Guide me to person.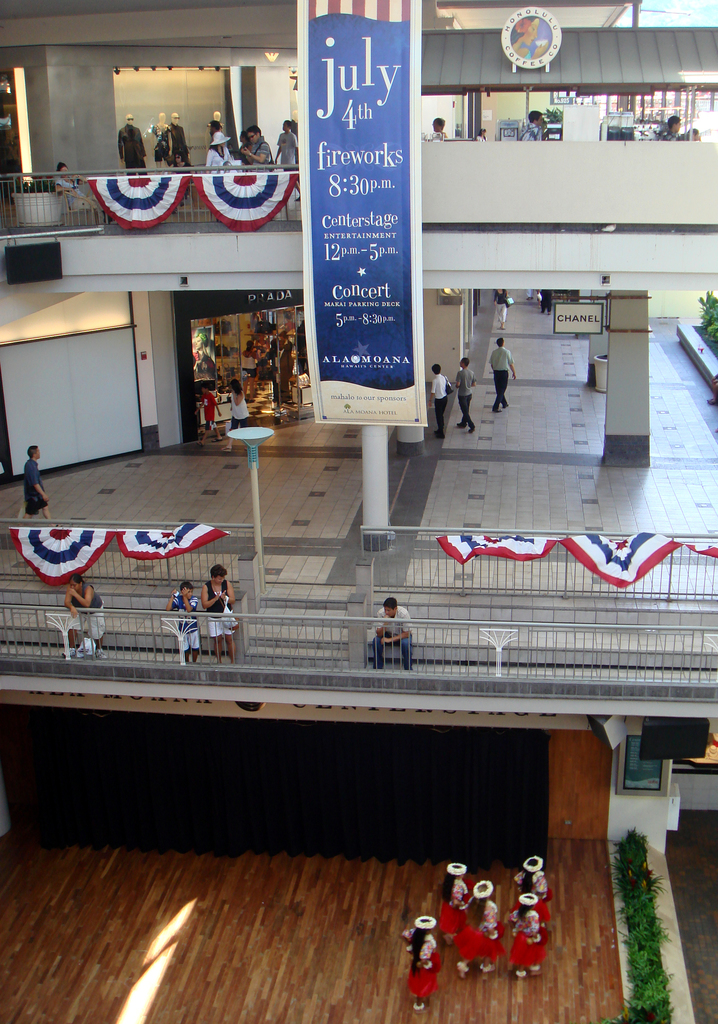
Guidance: 201,564,243,659.
